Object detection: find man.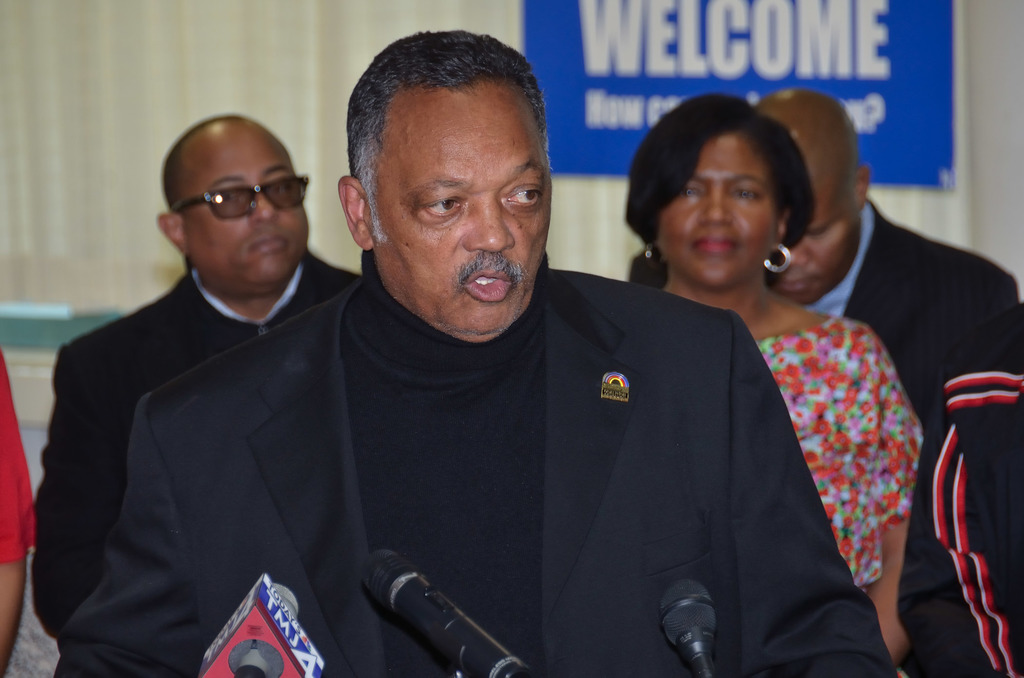
detection(51, 30, 897, 677).
